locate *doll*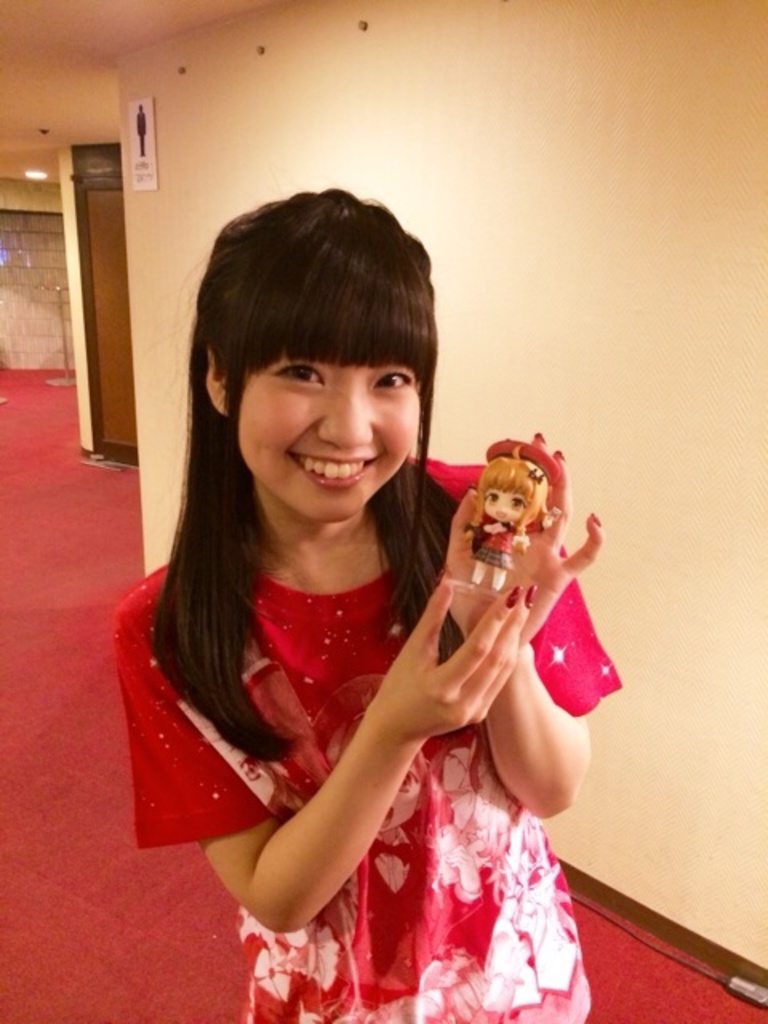
detection(126, 210, 600, 1023)
